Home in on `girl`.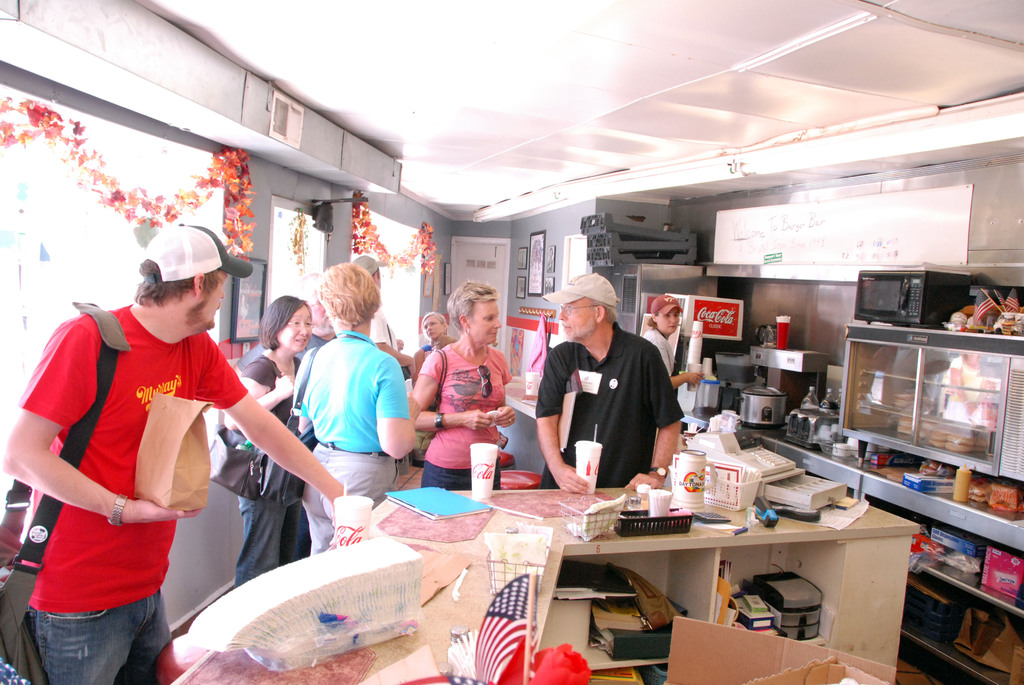
Homed in at 426 332 454 359.
